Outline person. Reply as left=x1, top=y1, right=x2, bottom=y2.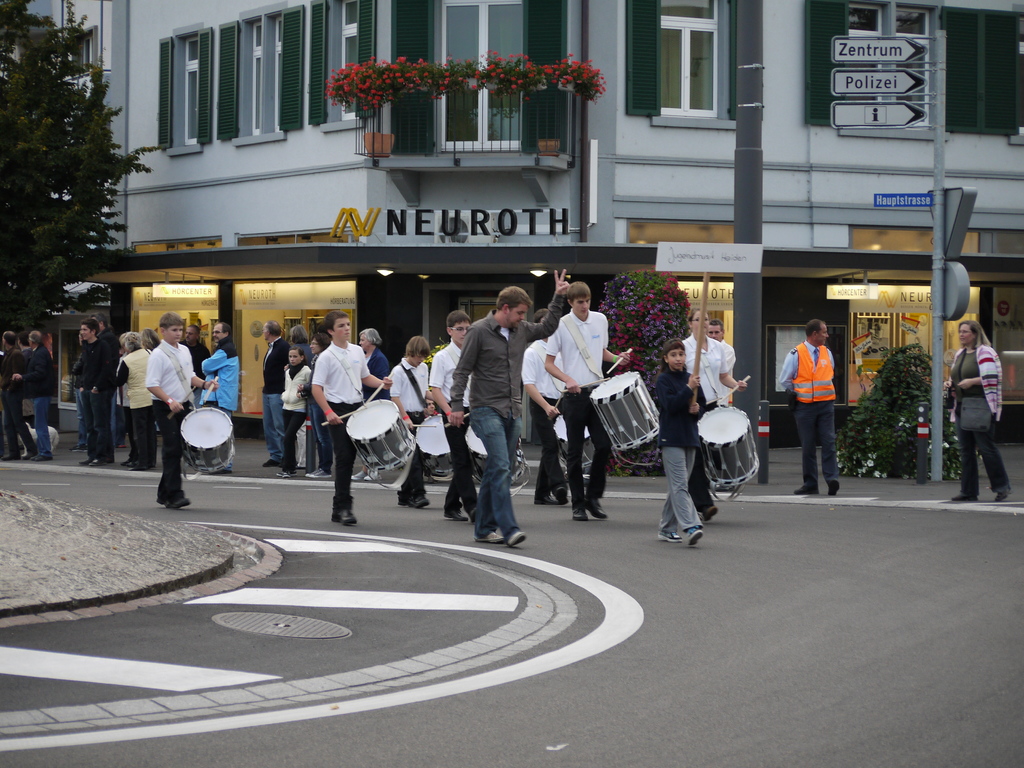
left=198, top=312, right=237, bottom=474.
